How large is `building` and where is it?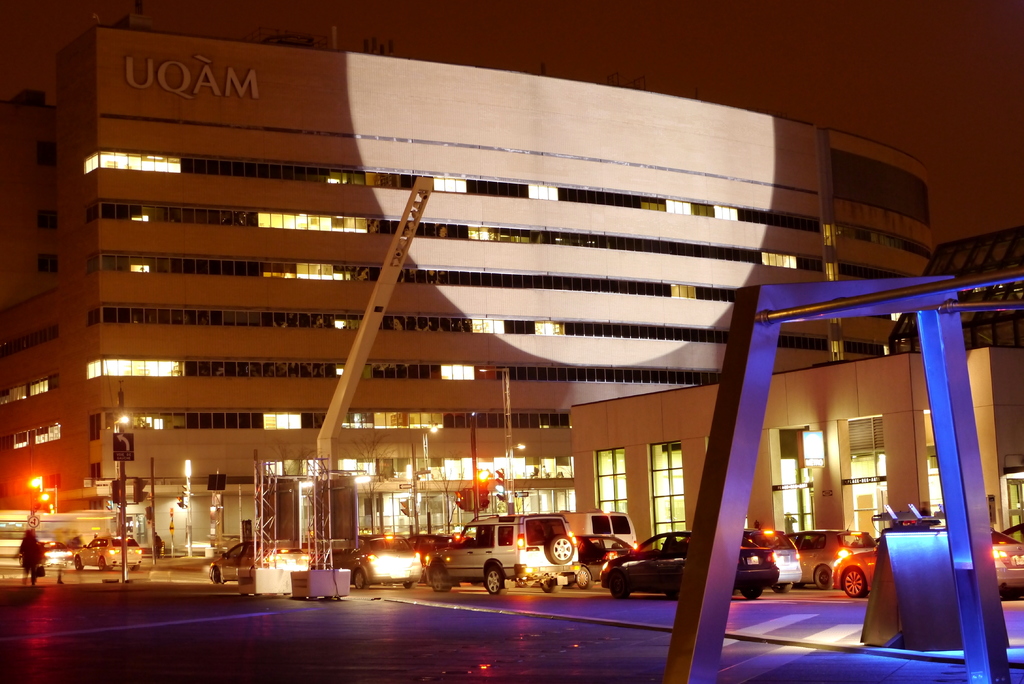
Bounding box: 566, 340, 1012, 579.
